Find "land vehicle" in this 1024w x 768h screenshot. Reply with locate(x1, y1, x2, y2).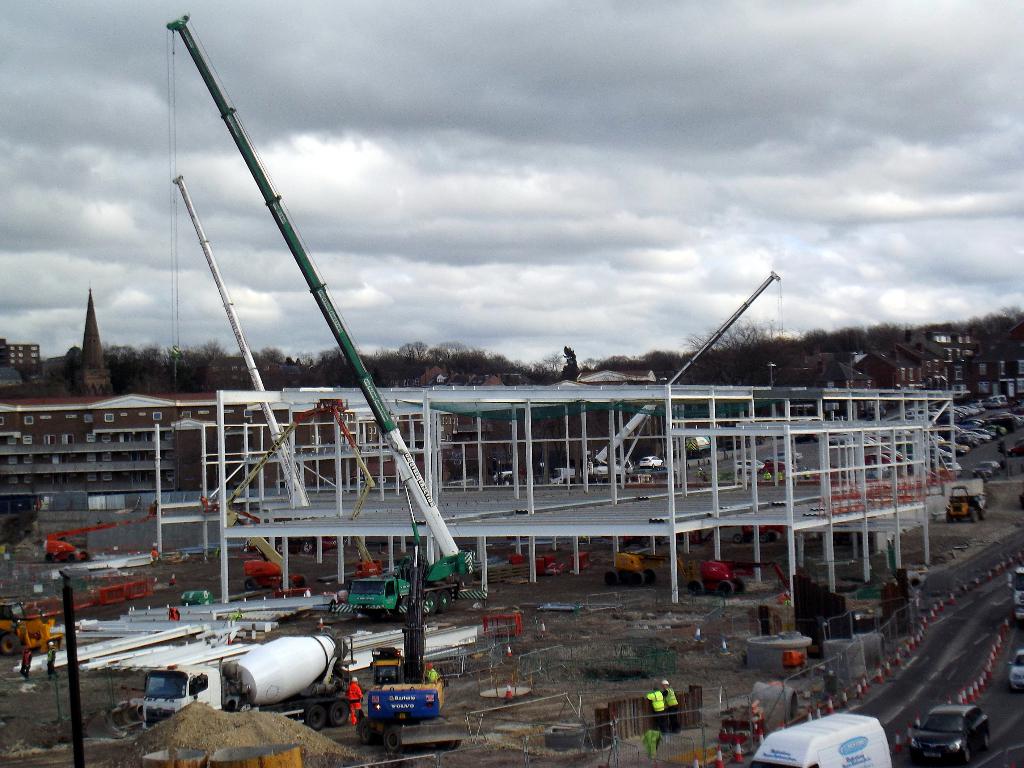
locate(748, 712, 892, 767).
